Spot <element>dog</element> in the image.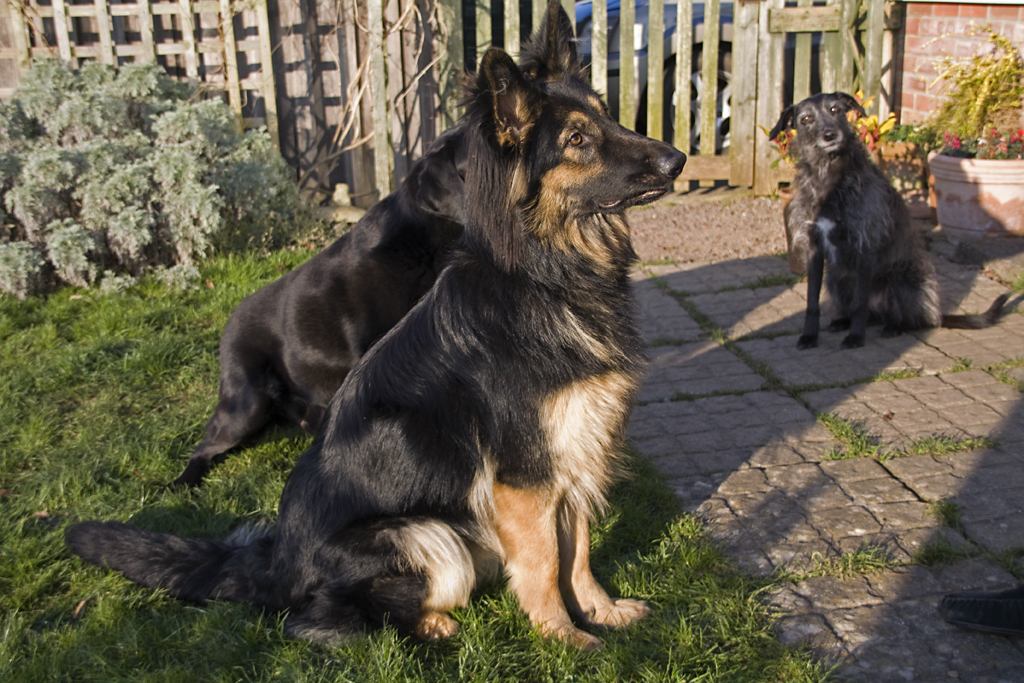
<element>dog</element> found at box=[768, 91, 1014, 349].
